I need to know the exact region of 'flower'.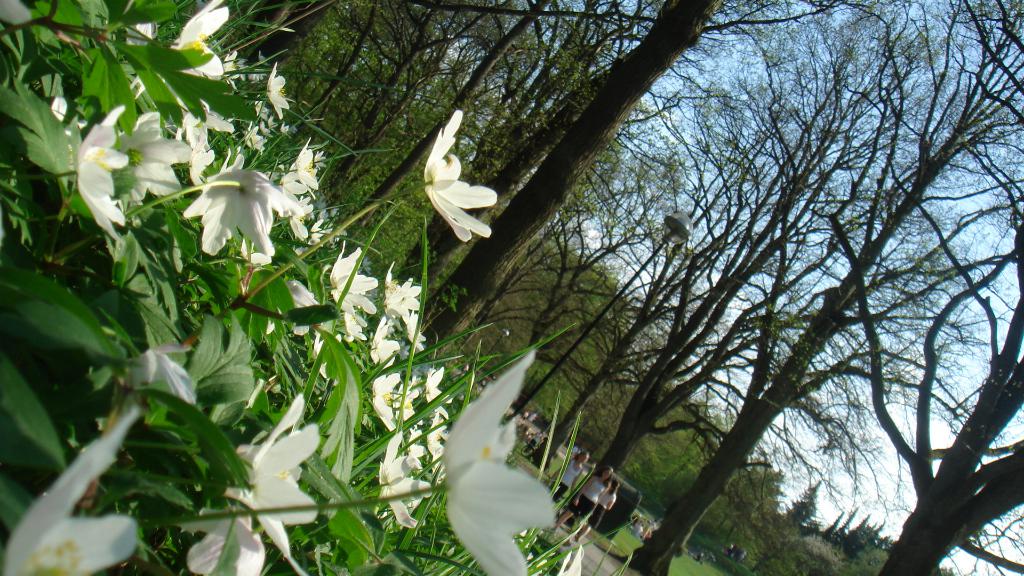
Region: BBox(172, 0, 230, 81).
